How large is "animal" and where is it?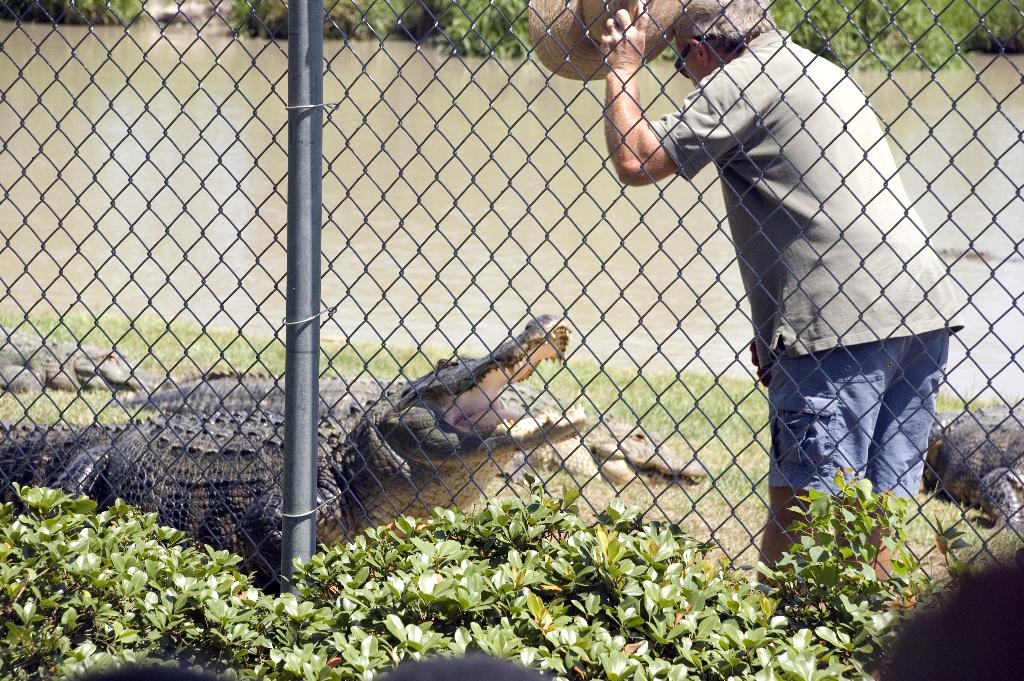
Bounding box: [0, 328, 163, 393].
